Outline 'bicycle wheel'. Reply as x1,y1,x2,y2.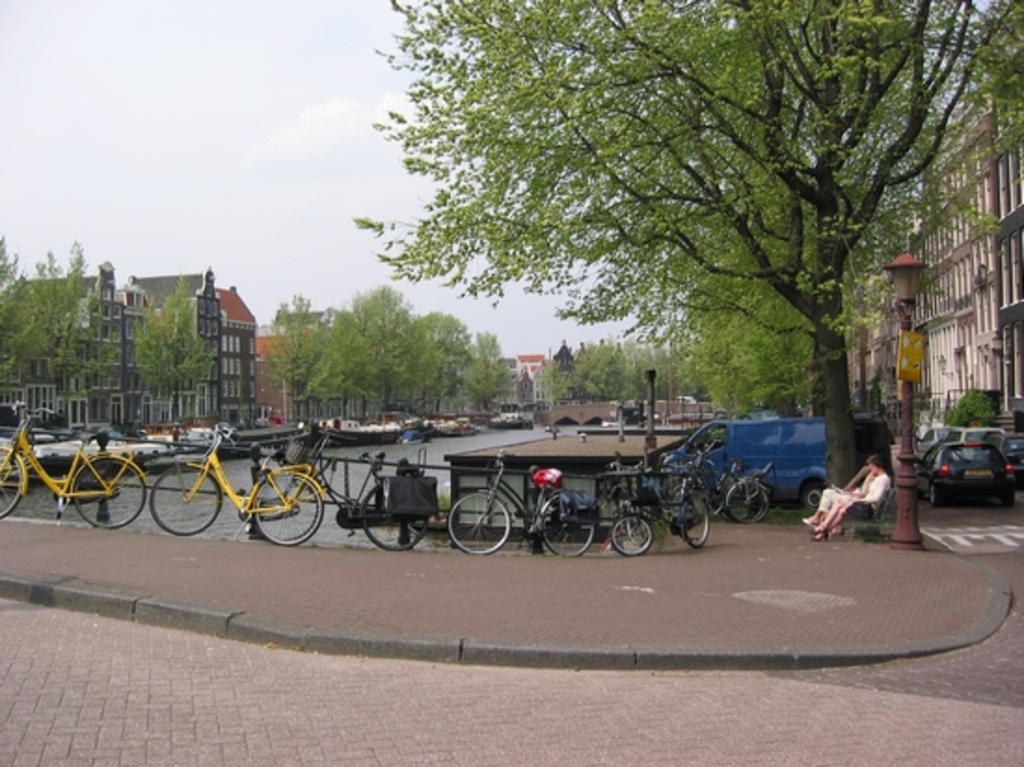
445,495,508,557.
